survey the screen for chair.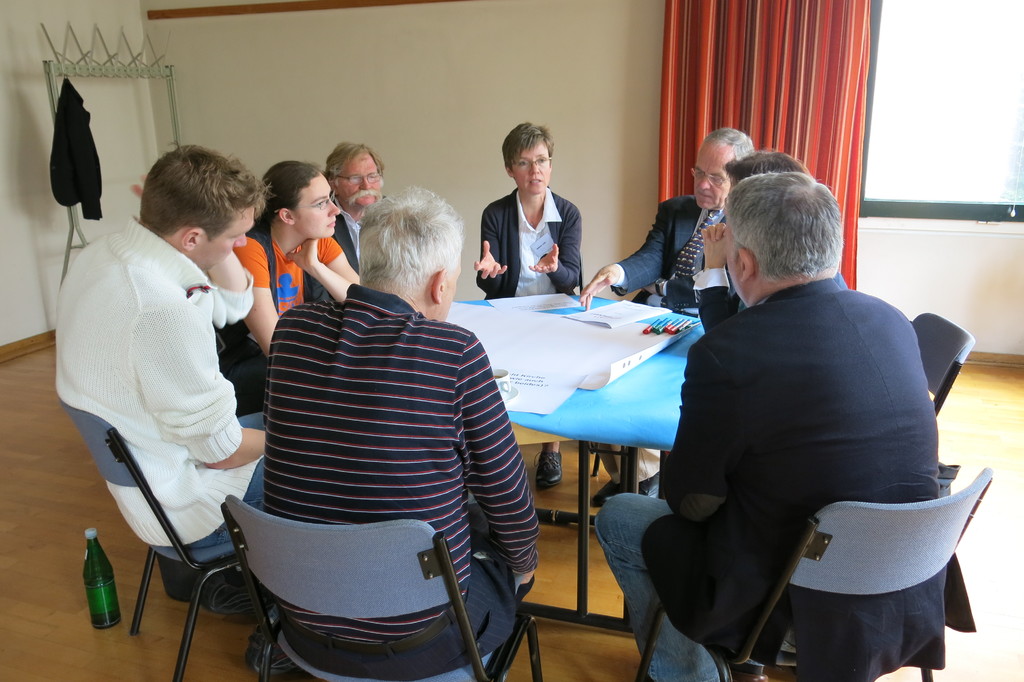
Survey found: select_region(55, 389, 243, 681).
